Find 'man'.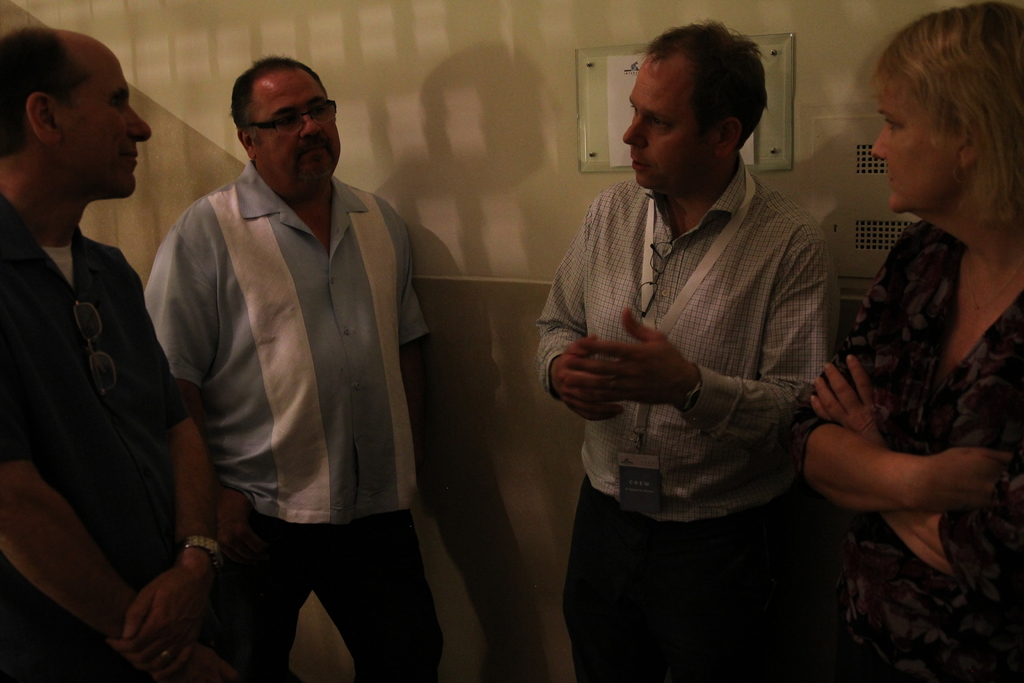
{"x1": 130, "y1": 37, "x2": 449, "y2": 671}.
